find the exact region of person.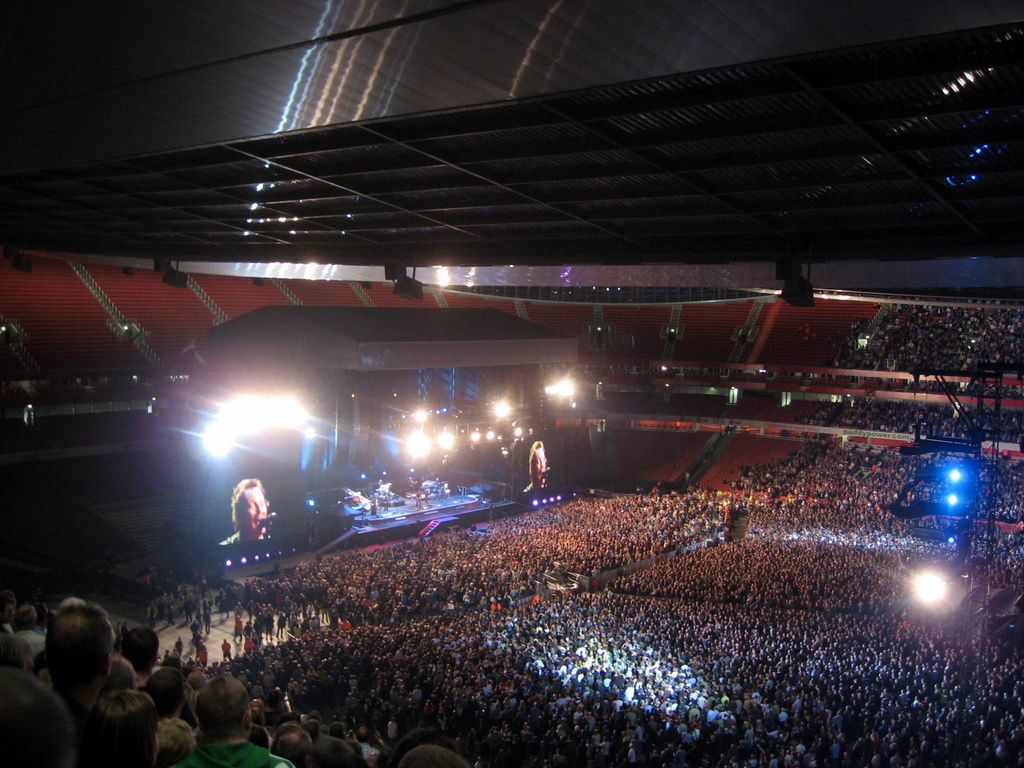
Exact region: box=[838, 298, 1023, 381].
